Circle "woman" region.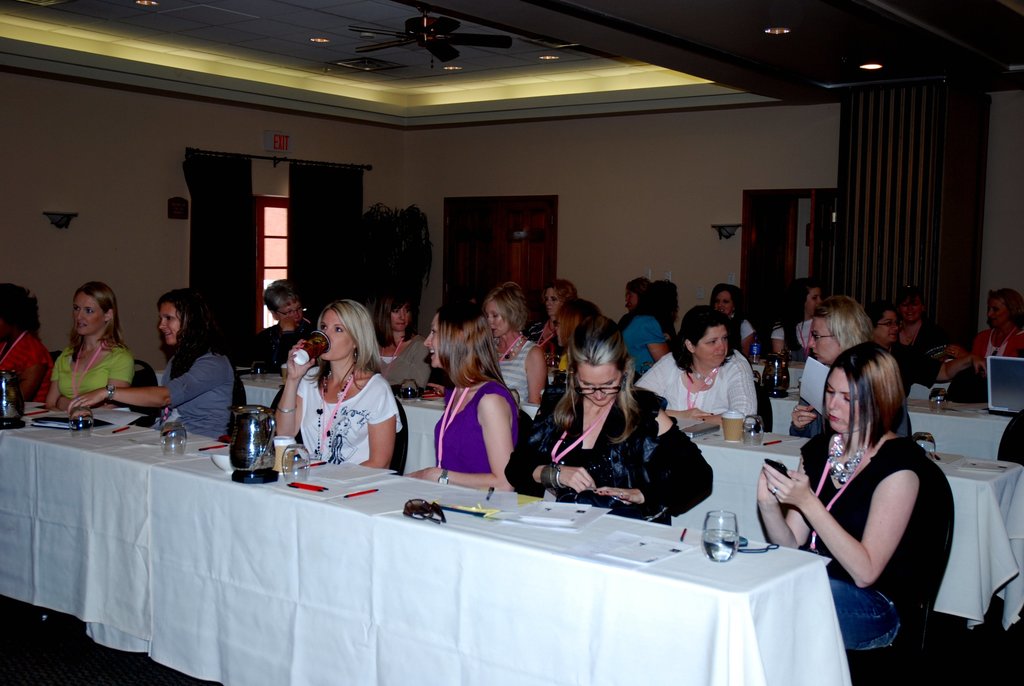
Region: bbox(527, 278, 579, 344).
